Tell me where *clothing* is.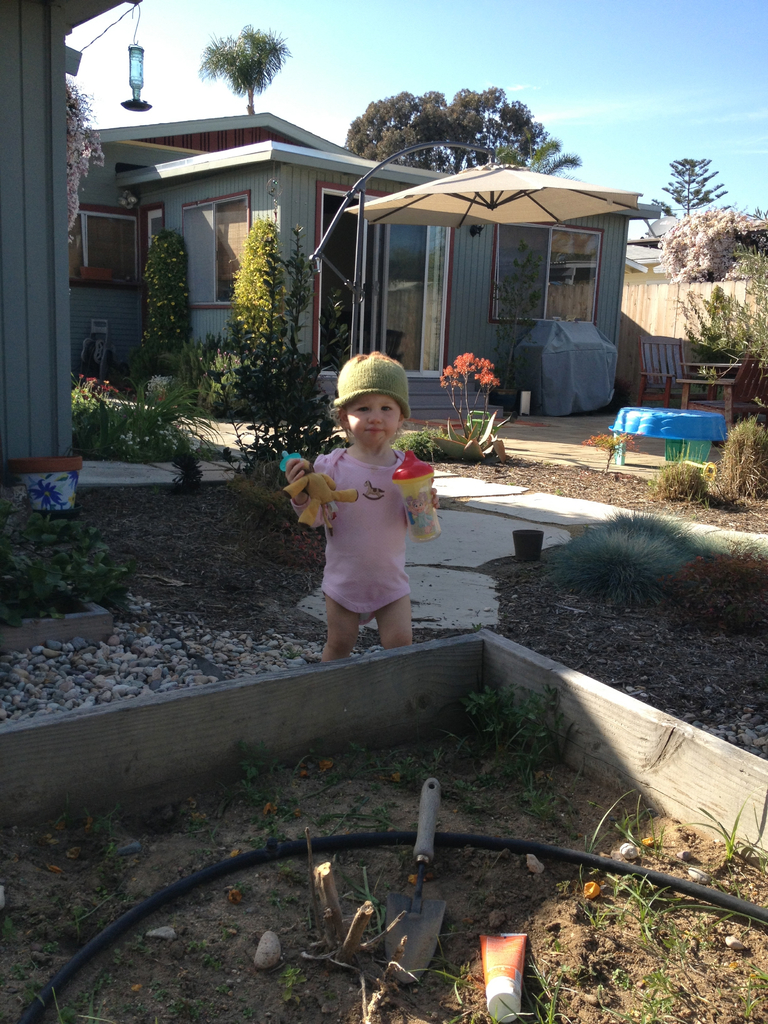
*clothing* is at pyautogui.locateOnScreen(301, 409, 440, 627).
